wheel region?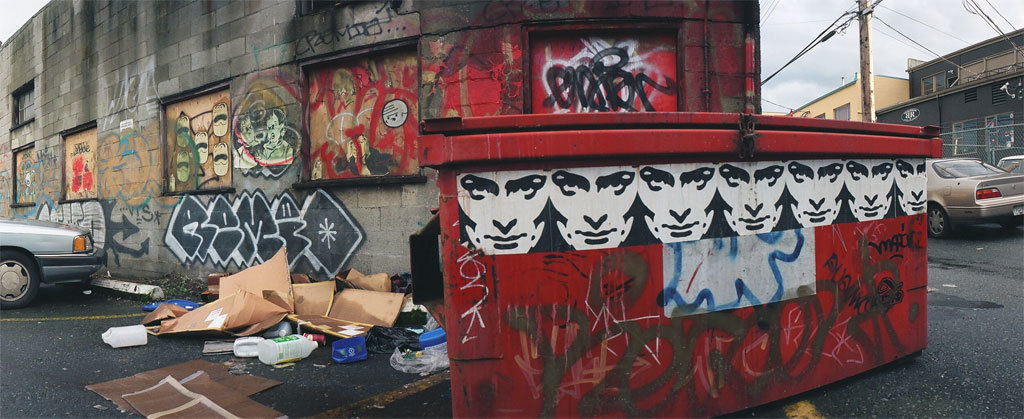
(0, 246, 39, 306)
